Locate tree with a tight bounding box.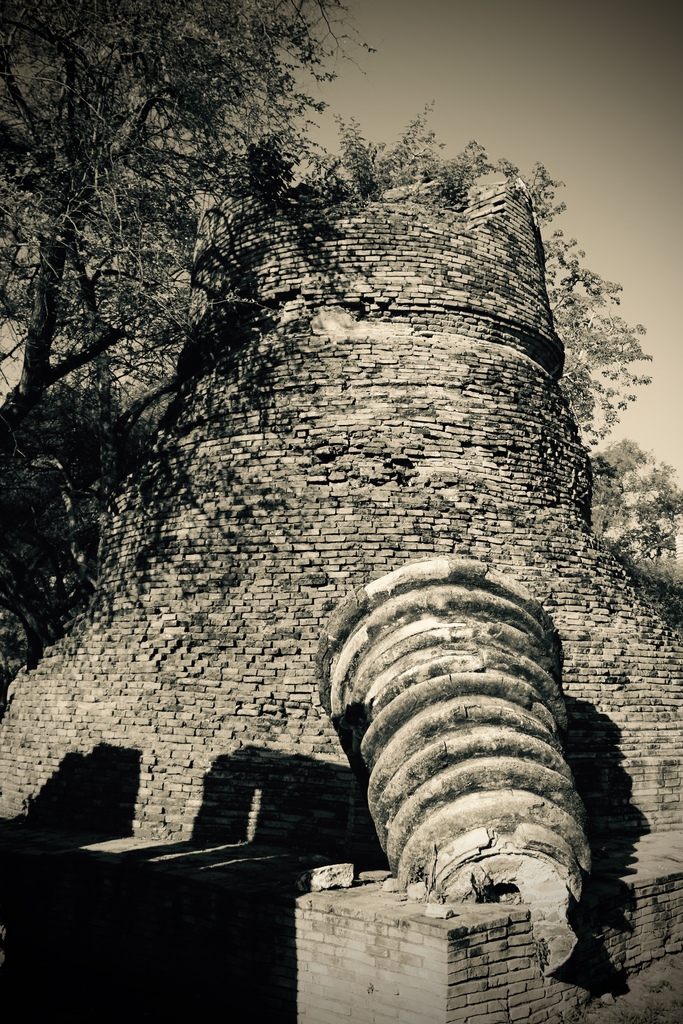
x1=497, y1=157, x2=650, y2=456.
